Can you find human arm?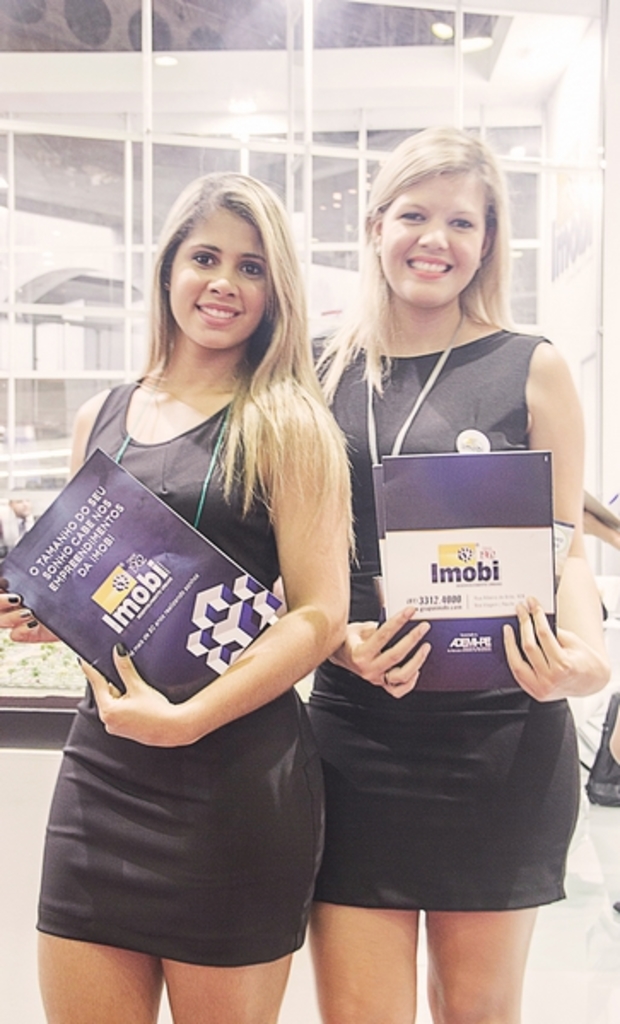
Yes, bounding box: bbox(268, 594, 439, 703).
